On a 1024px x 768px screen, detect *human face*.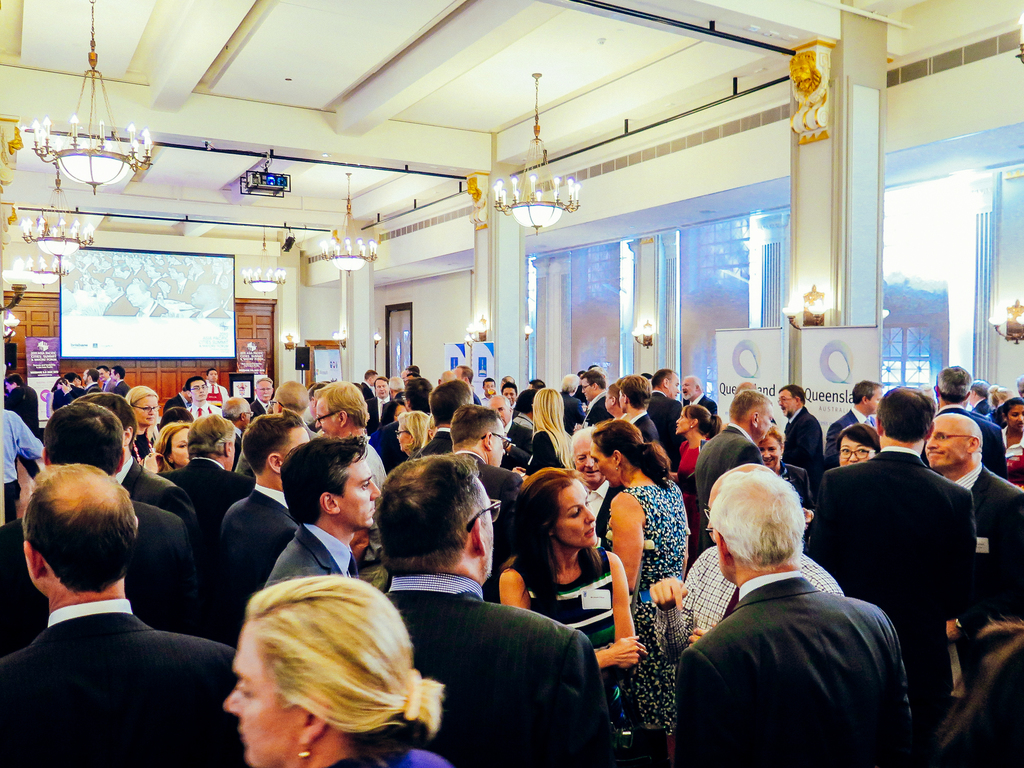
x1=339, y1=454, x2=381, y2=528.
